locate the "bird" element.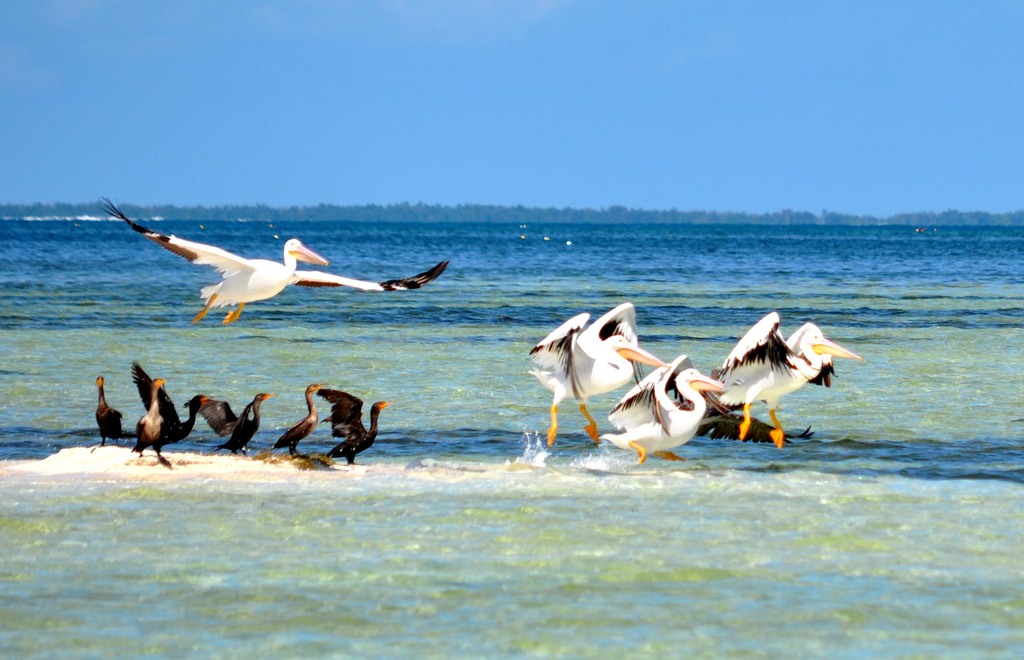
Element bbox: 529,305,668,448.
